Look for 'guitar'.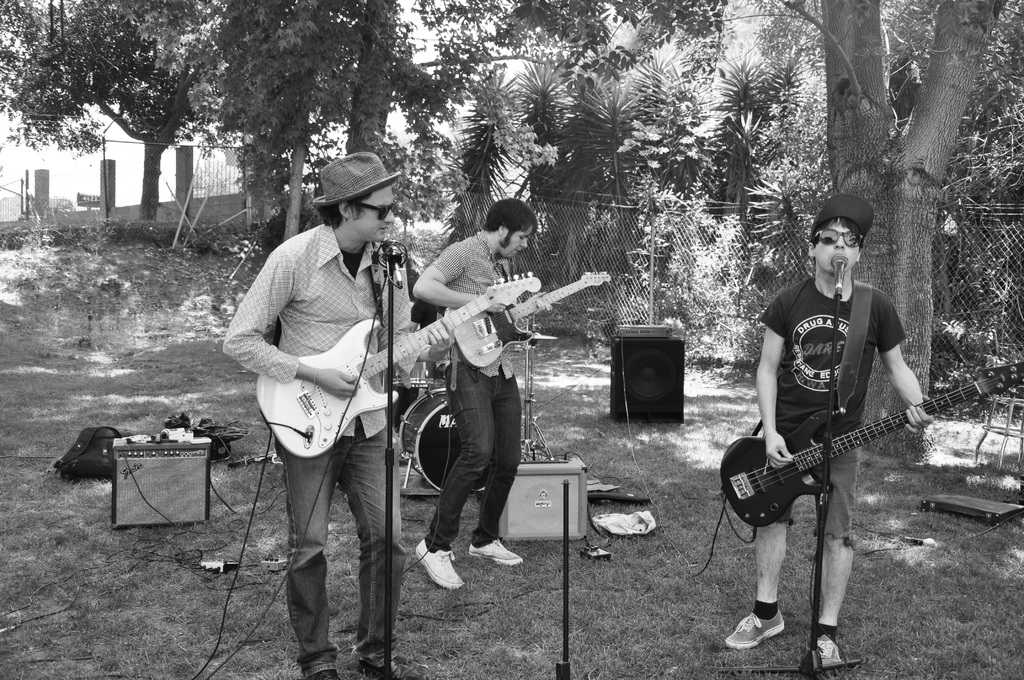
Found: l=721, t=357, r=1023, b=528.
